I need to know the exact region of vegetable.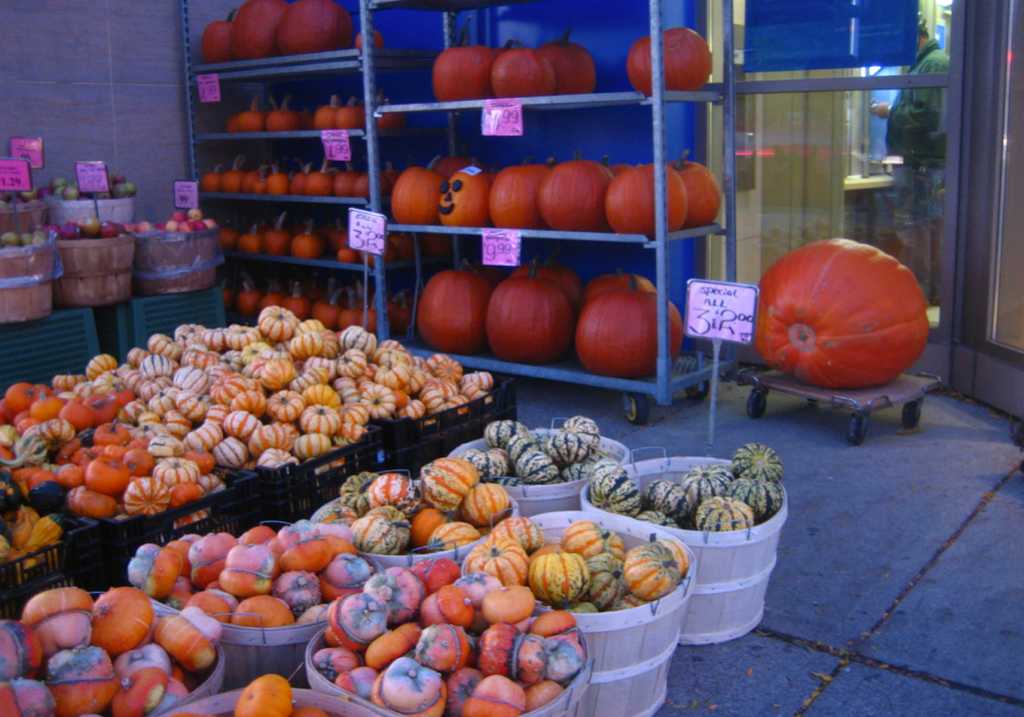
Region: [115, 363, 126, 373].
